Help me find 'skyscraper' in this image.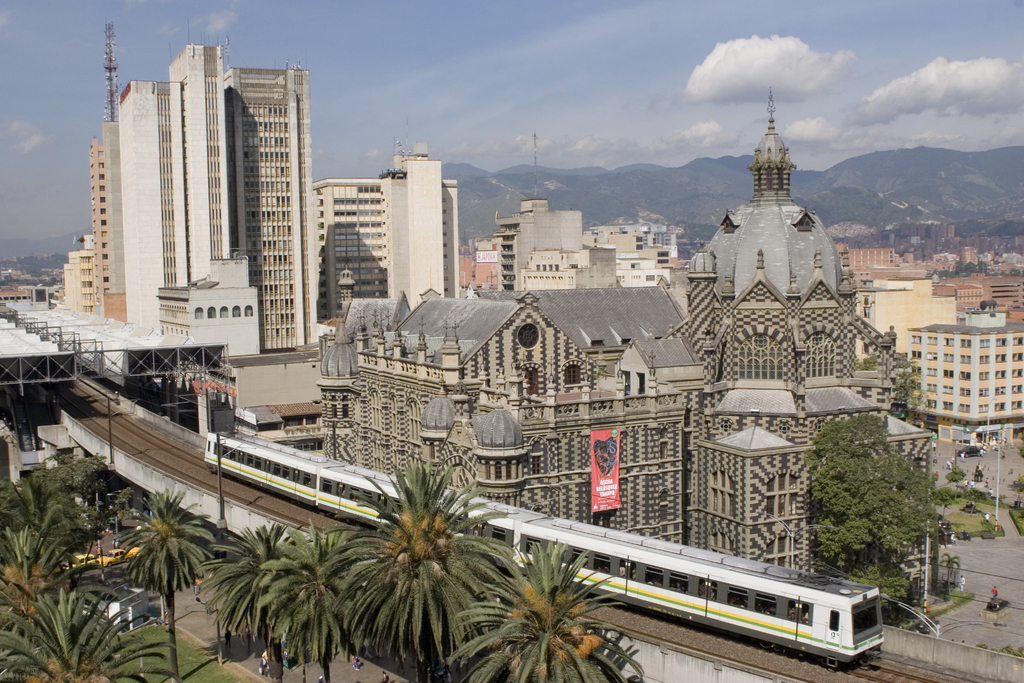
Found it: 99, 29, 246, 350.
